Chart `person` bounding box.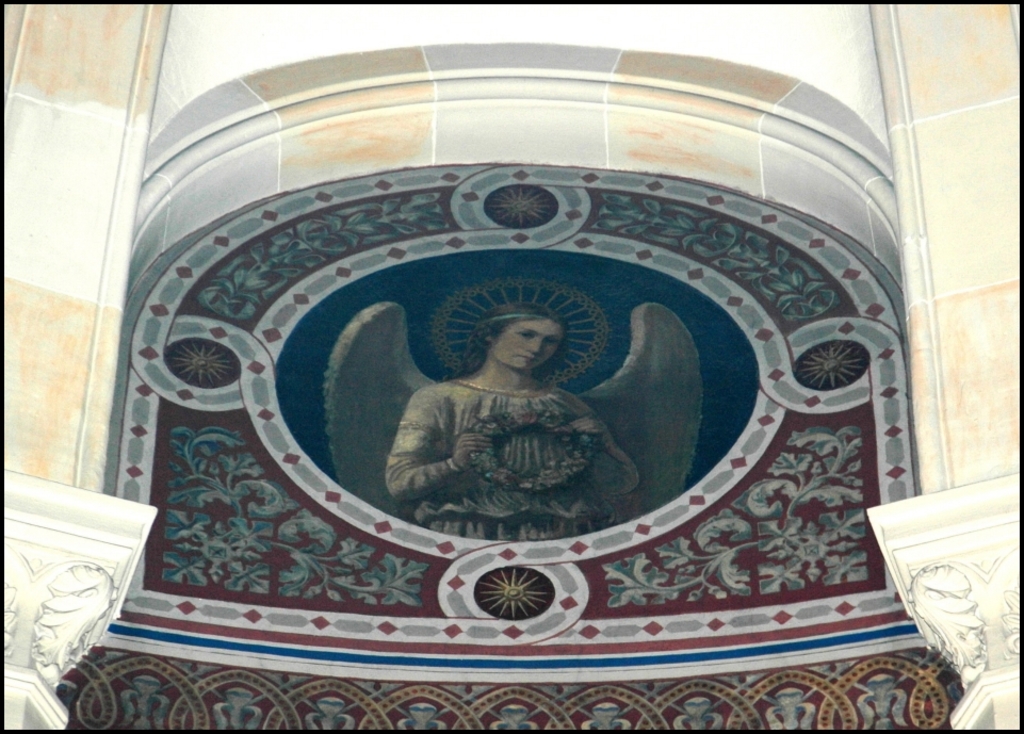
Charted: crop(336, 254, 750, 557).
